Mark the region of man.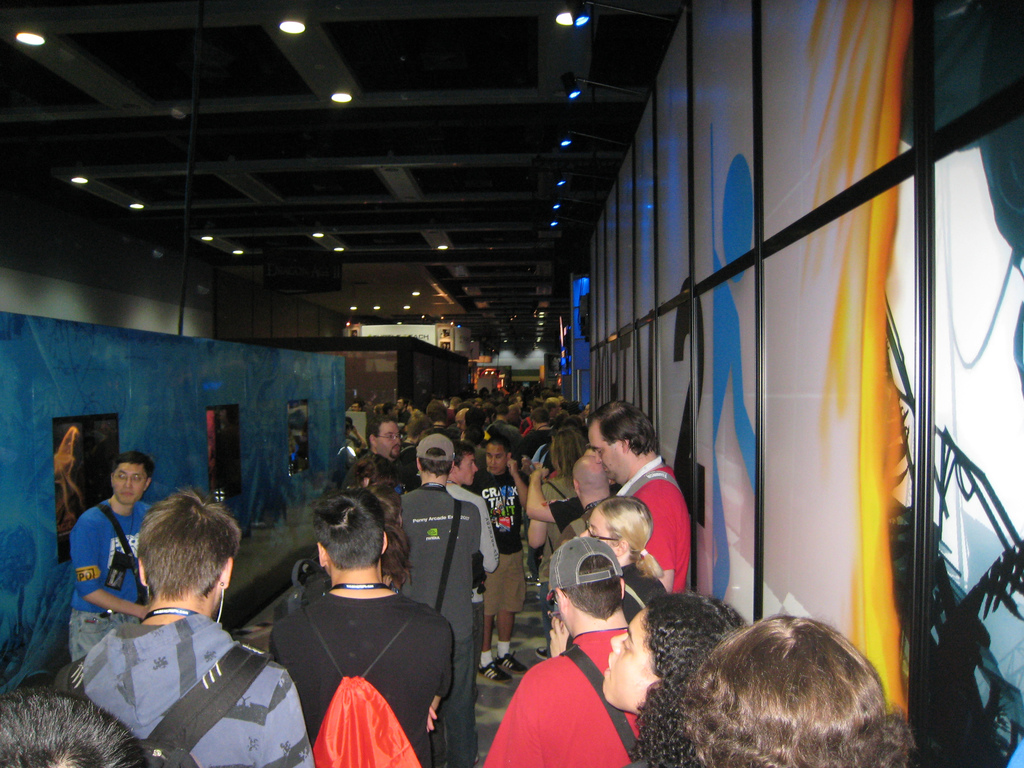
Region: (267,484,456,767).
